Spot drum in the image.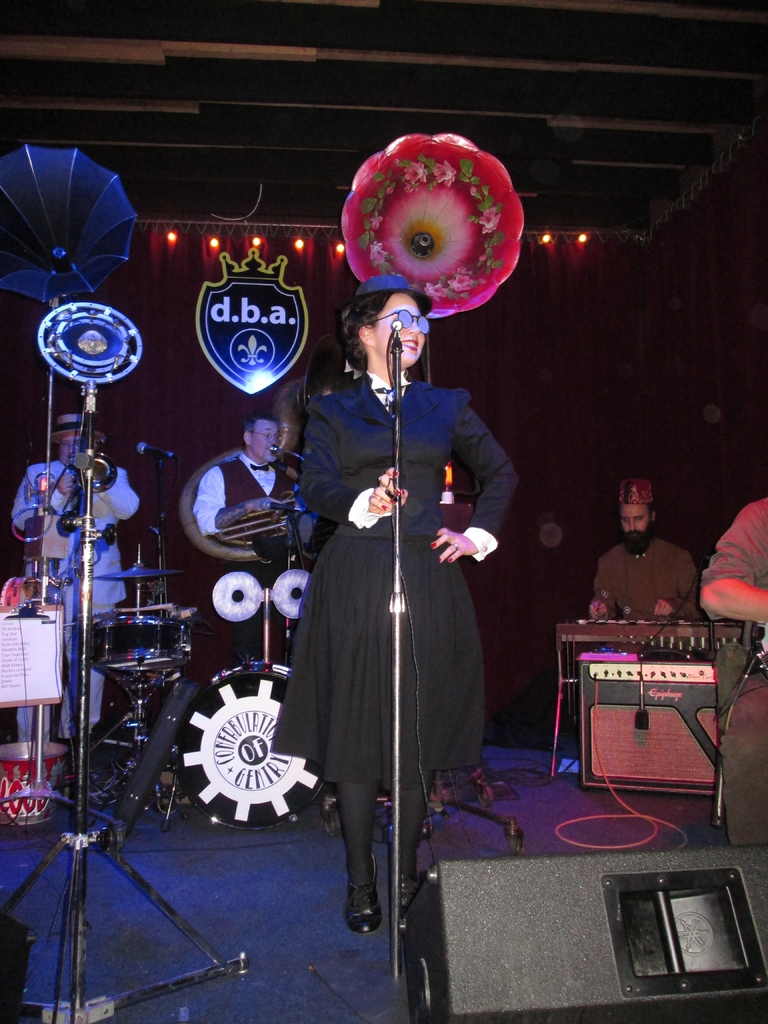
drum found at rect(175, 667, 327, 826).
